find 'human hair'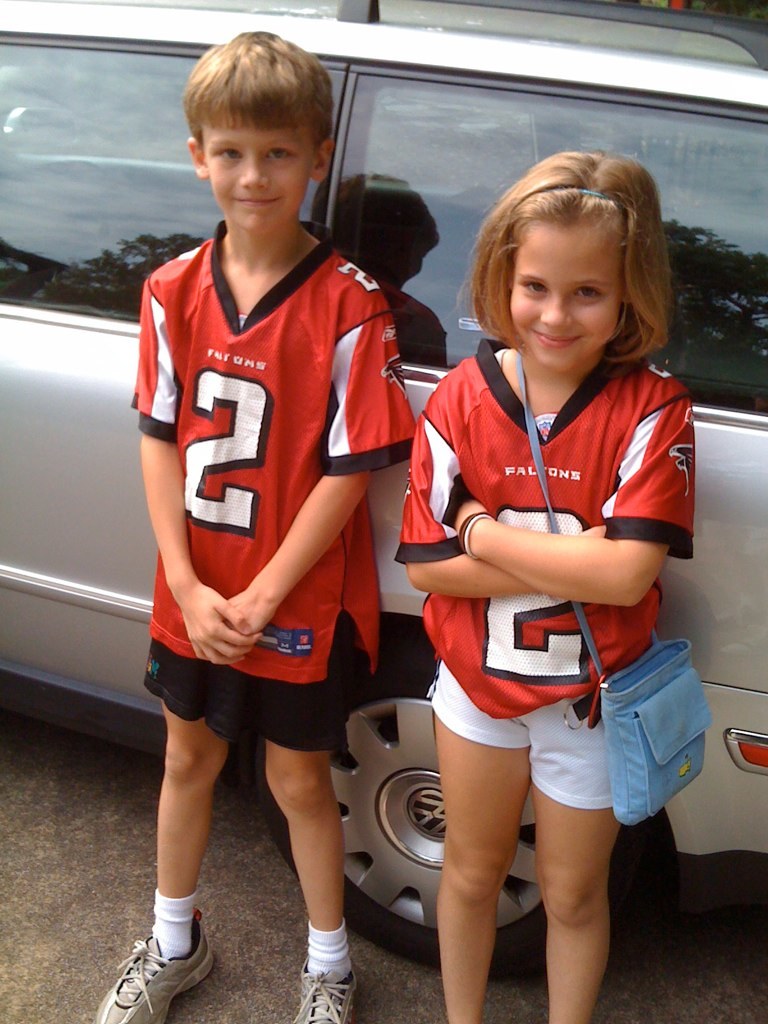
bbox=[183, 27, 328, 157]
